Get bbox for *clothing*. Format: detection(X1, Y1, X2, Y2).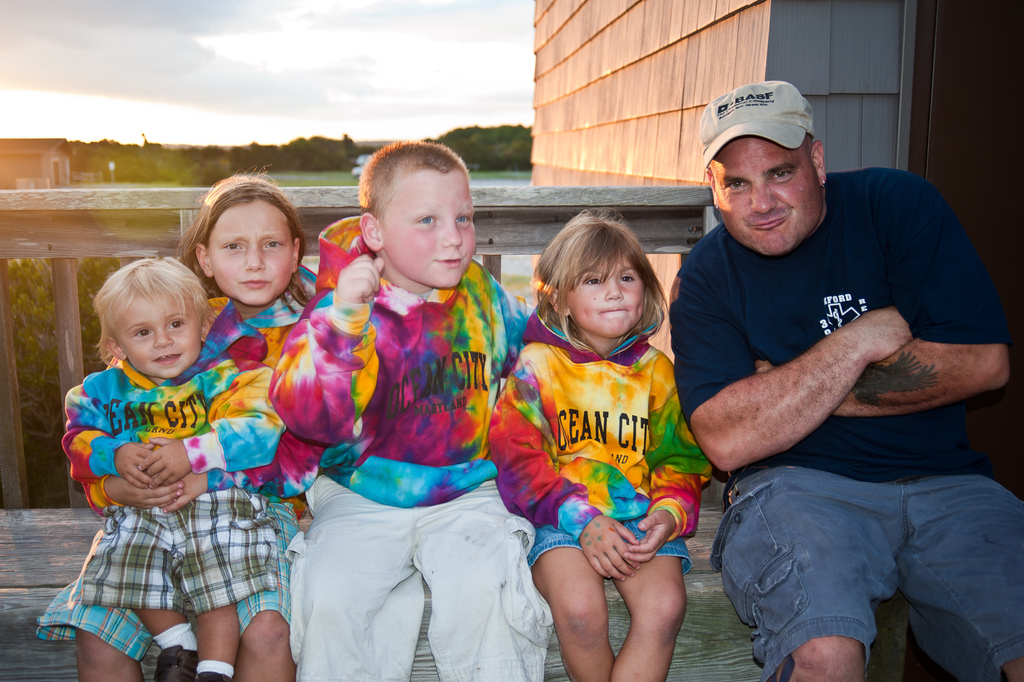
detection(269, 215, 557, 681).
